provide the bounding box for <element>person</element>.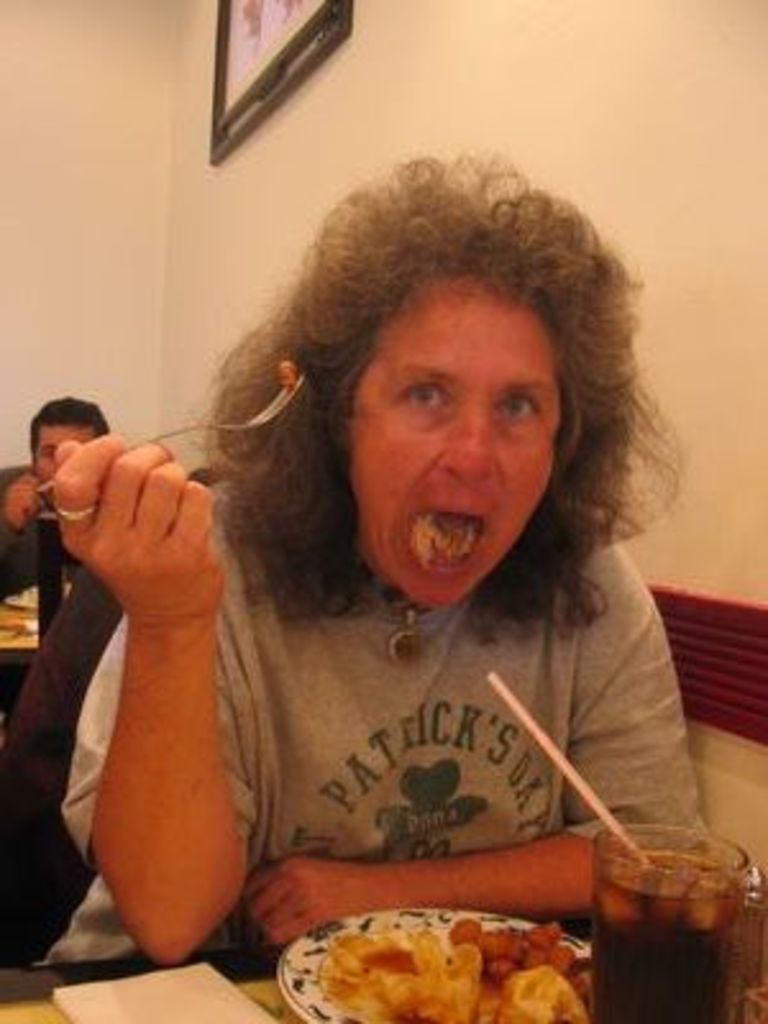
left=131, top=148, right=709, bottom=986.
